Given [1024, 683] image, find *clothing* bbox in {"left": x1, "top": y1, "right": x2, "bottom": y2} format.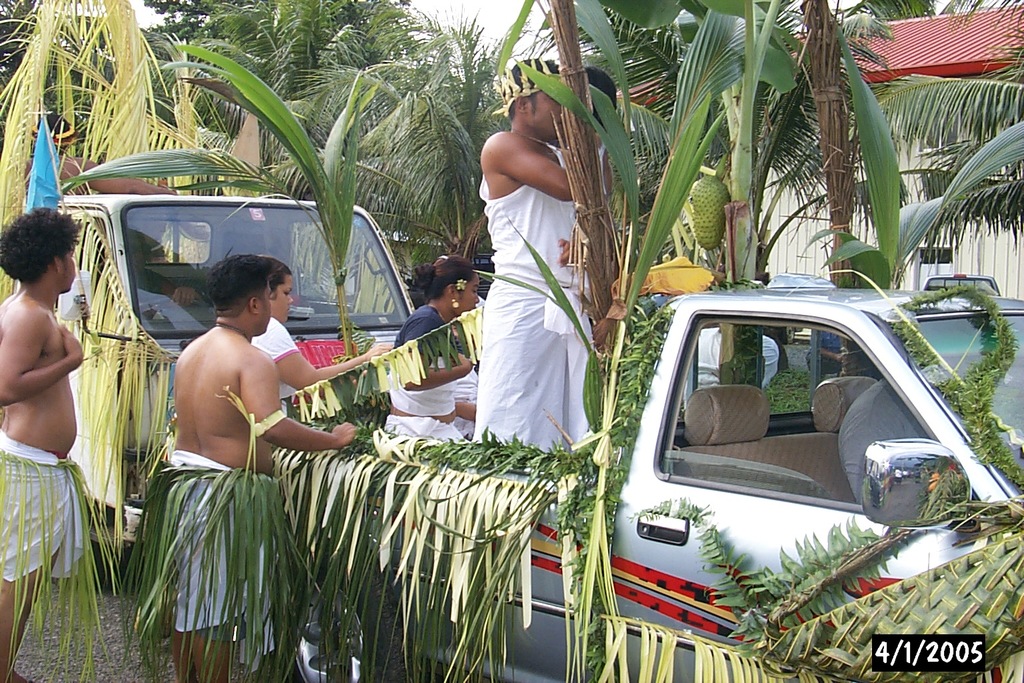
{"left": 0, "top": 431, "right": 98, "bottom": 582}.
